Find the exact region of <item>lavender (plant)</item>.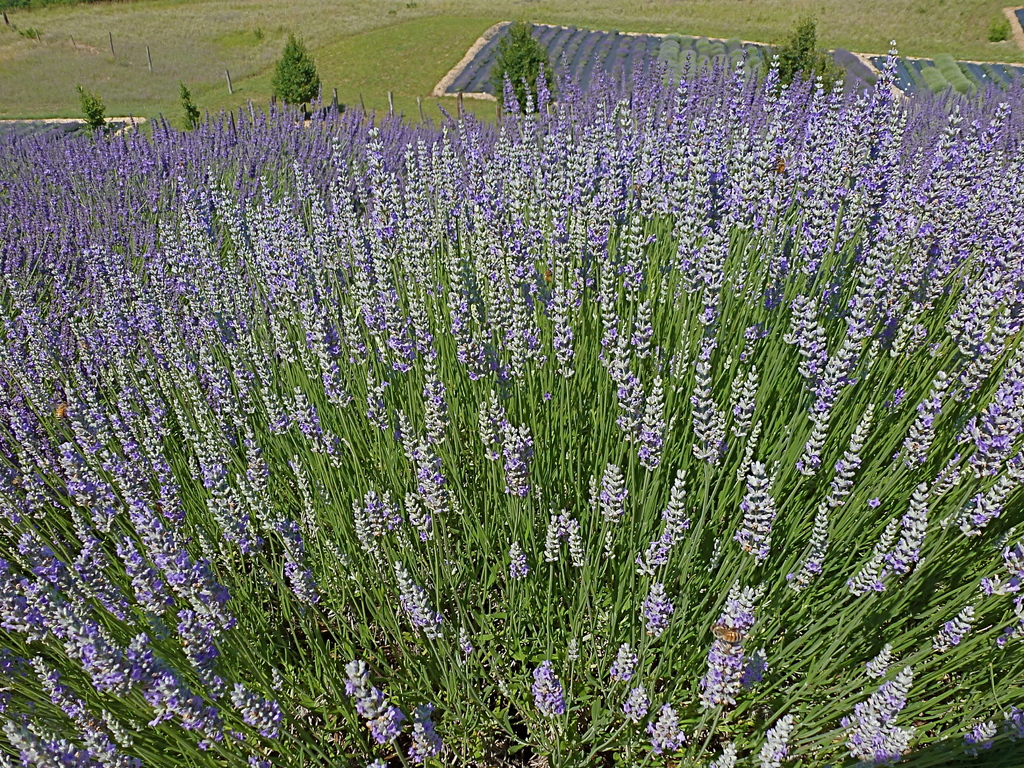
Exact region: pyautogui.locateOnScreen(753, 711, 801, 764).
